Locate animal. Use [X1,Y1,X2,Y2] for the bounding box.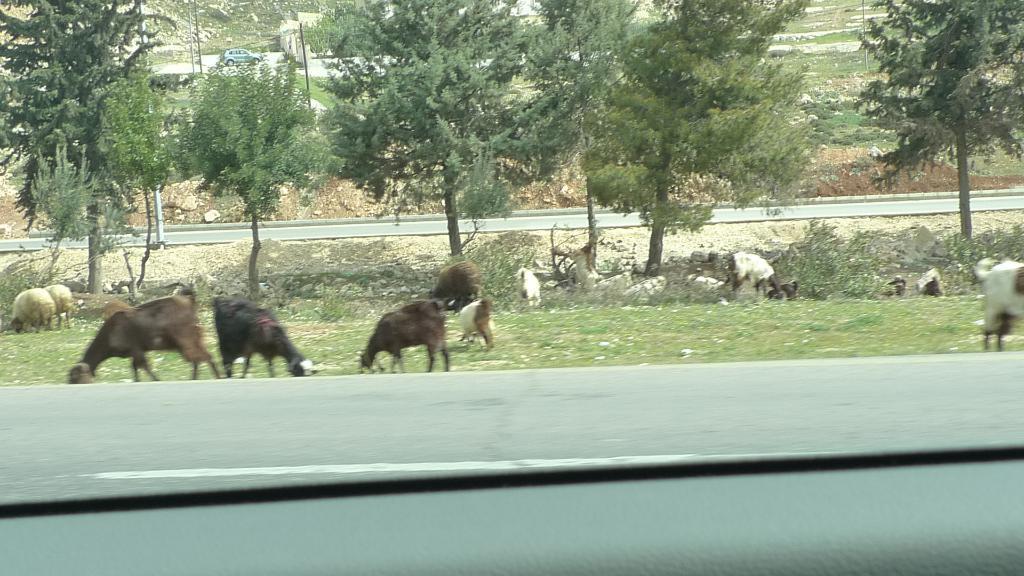
[976,250,1023,352].
